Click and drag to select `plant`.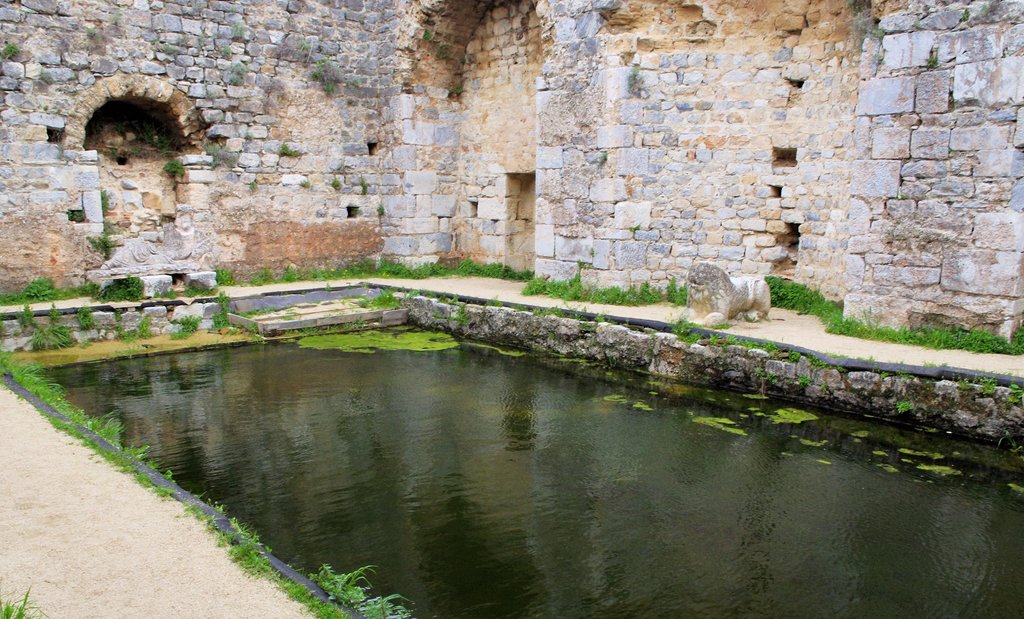
Selection: pyautogui.locateOnScreen(435, 291, 467, 326).
